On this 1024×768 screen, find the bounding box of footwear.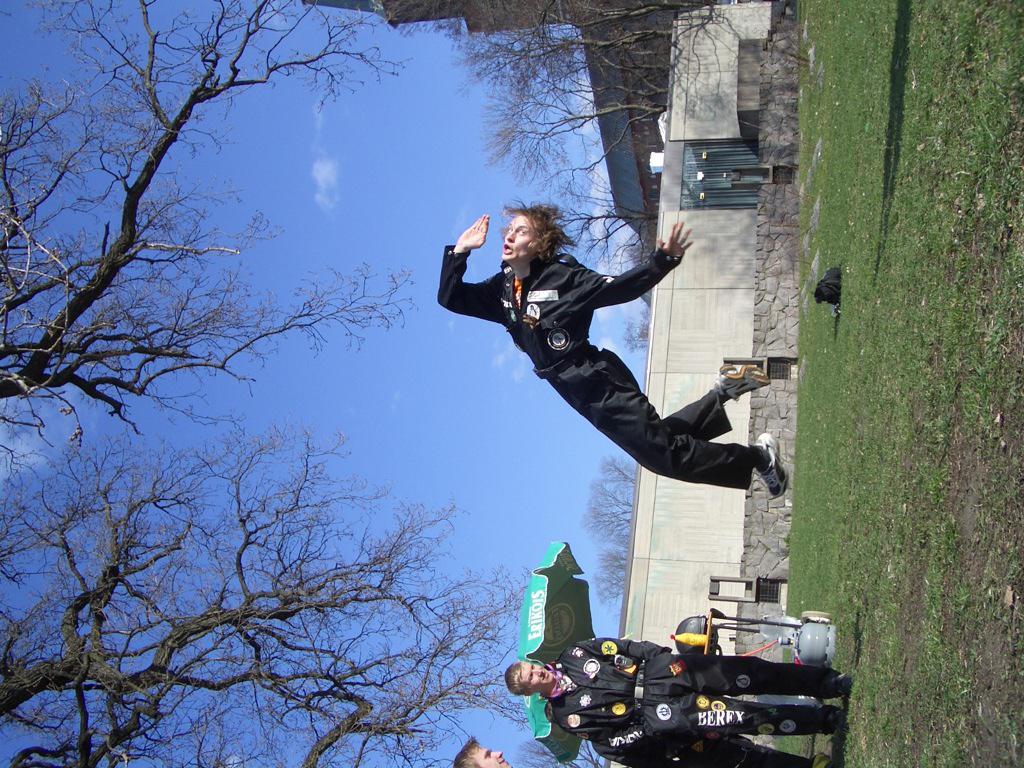
Bounding box: <region>713, 362, 773, 401</region>.
